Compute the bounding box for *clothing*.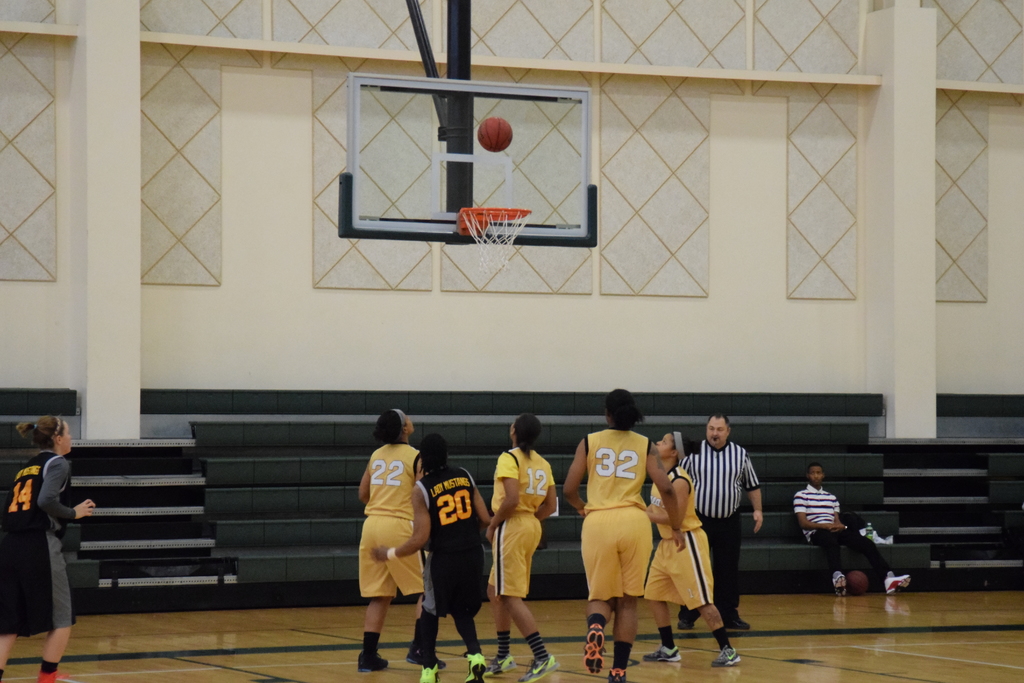
[0, 452, 79, 636].
